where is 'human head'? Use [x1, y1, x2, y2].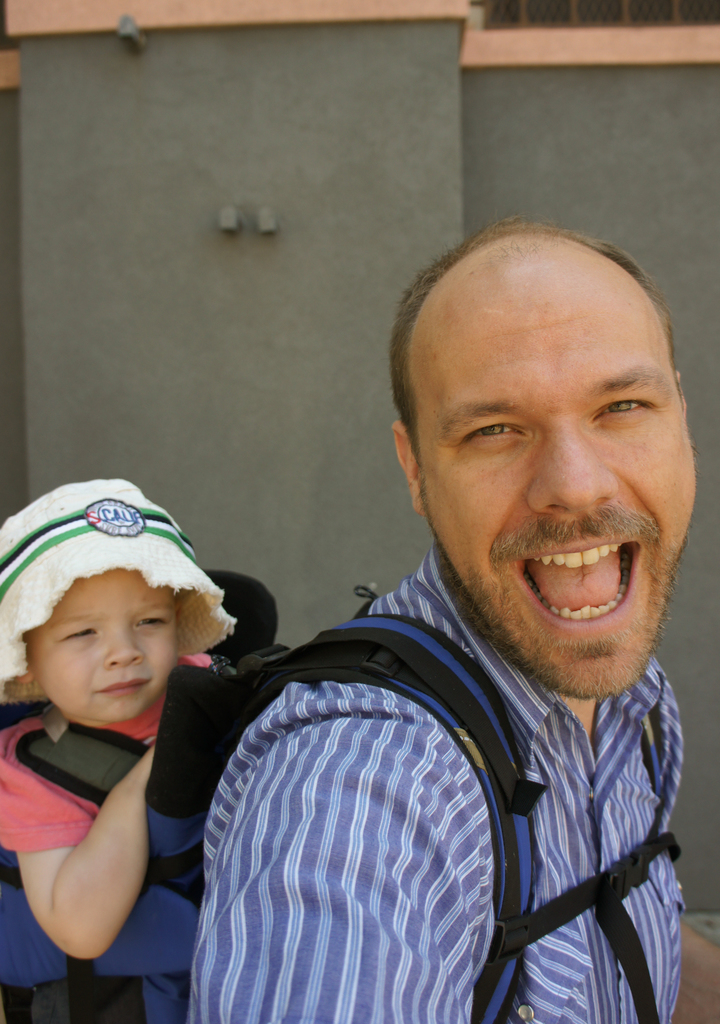
[2, 501, 234, 754].
